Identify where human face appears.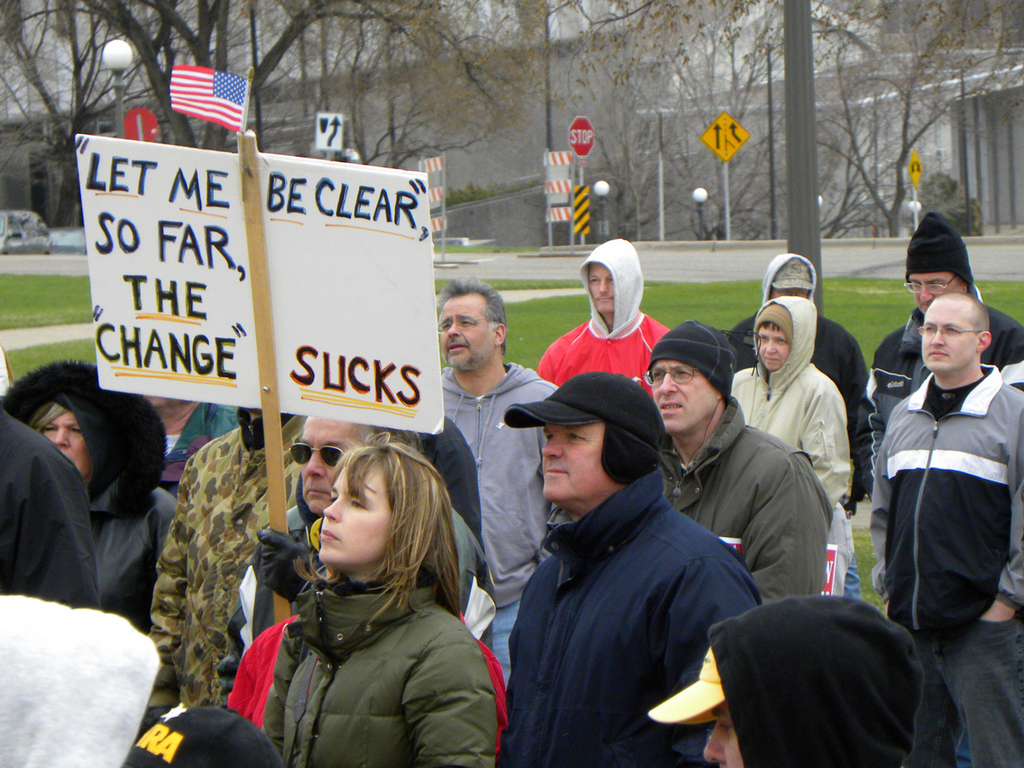
Appears at [589, 265, 611, 318].
